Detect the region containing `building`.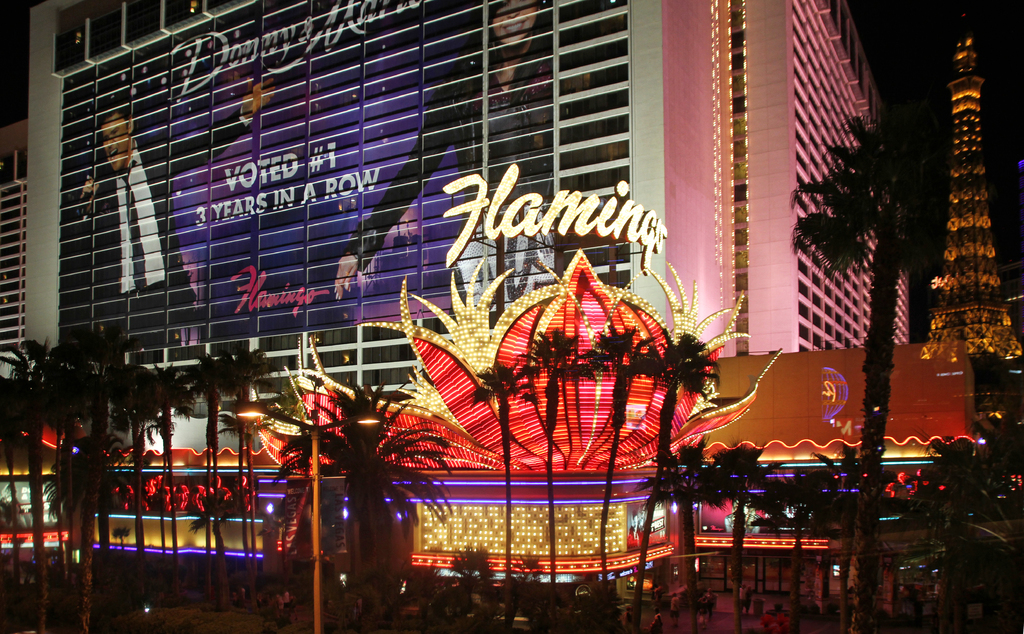
BBox(0, 0, 976, 633).
